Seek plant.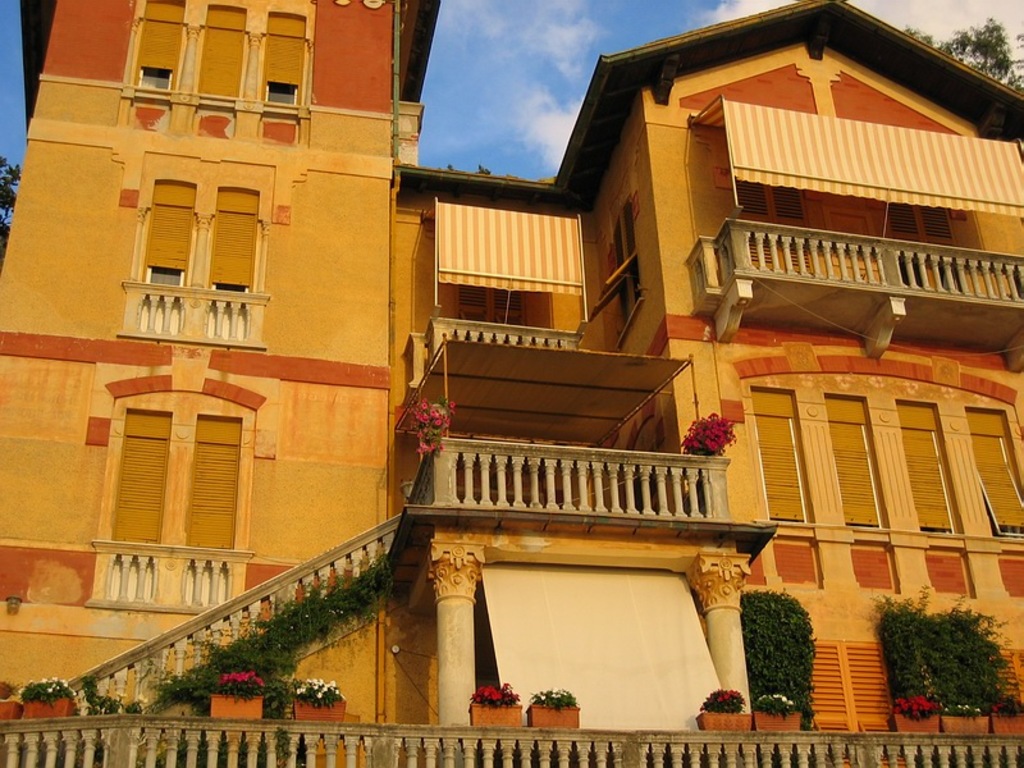
x1=86, y1=675, x2=150, y2=764.
